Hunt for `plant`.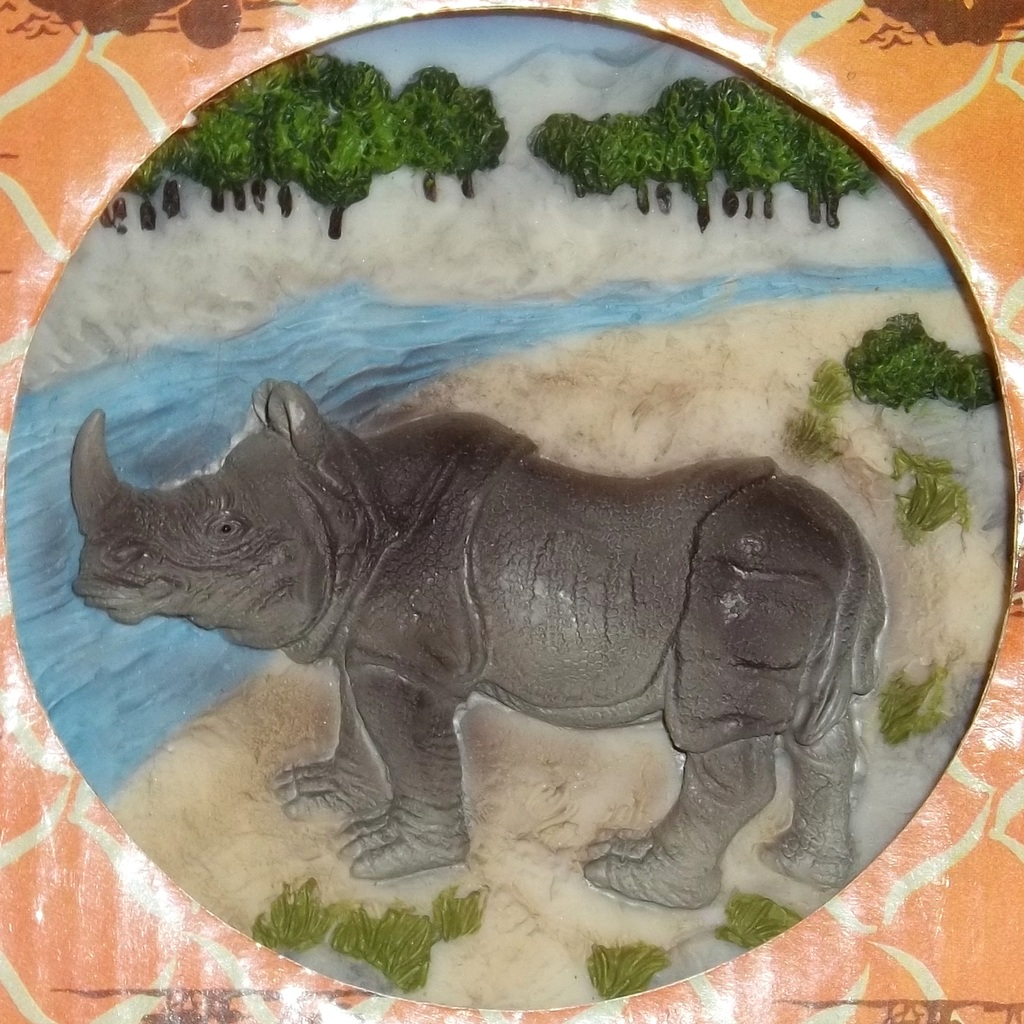
Hunted down at 589/932/672/993.
